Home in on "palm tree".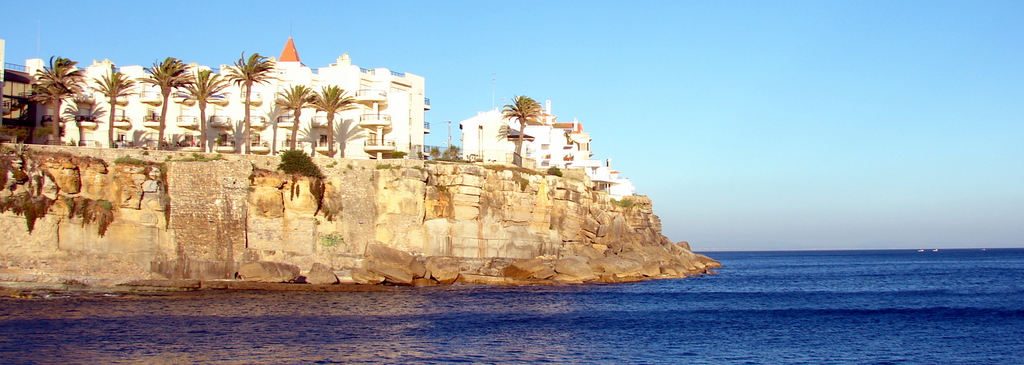
Homed in at (left=322, top=81, right=337, bottom=158).
